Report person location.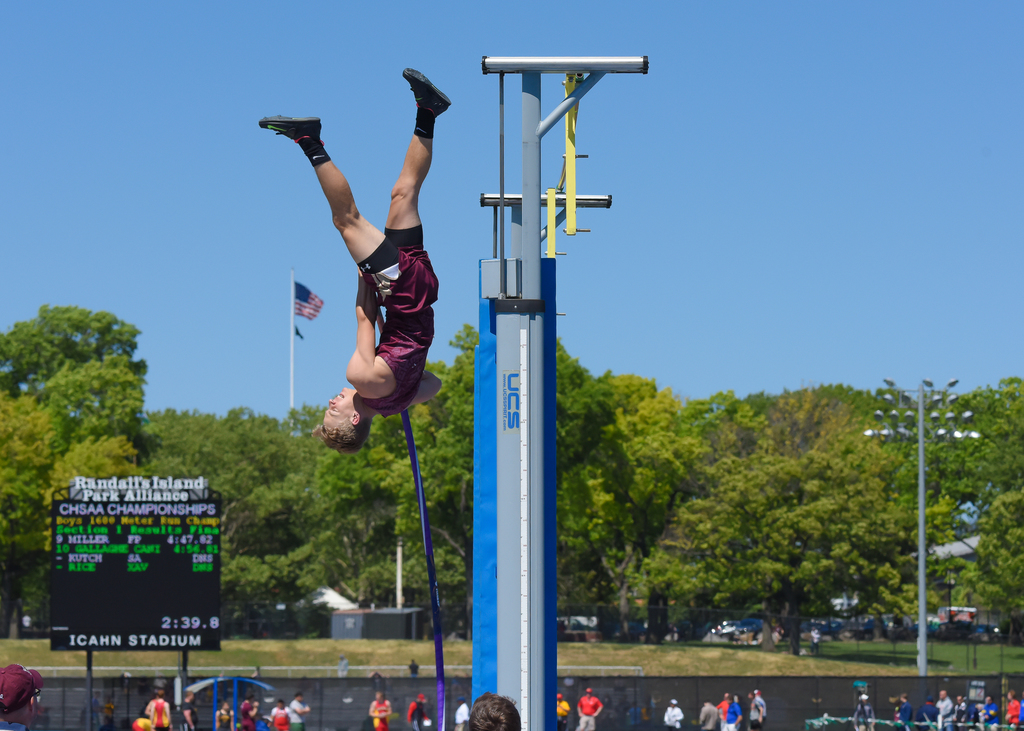
Report: (268, 702, 290, 730).
